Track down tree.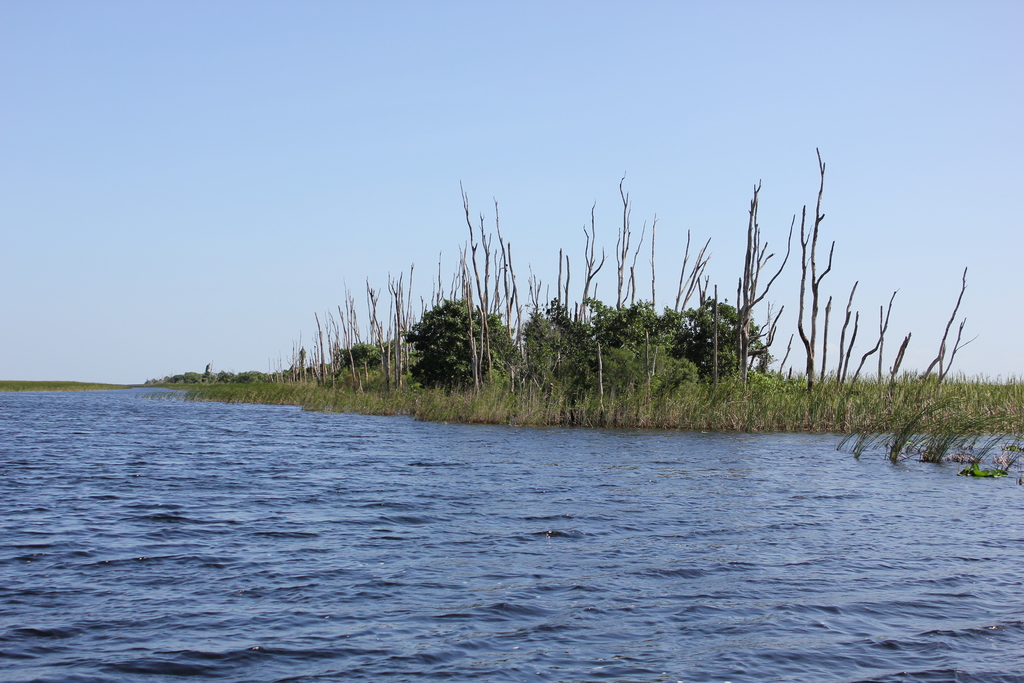
Tracked to {"left": 679, "top": 295, "right": 771, "bottom": 382}.
